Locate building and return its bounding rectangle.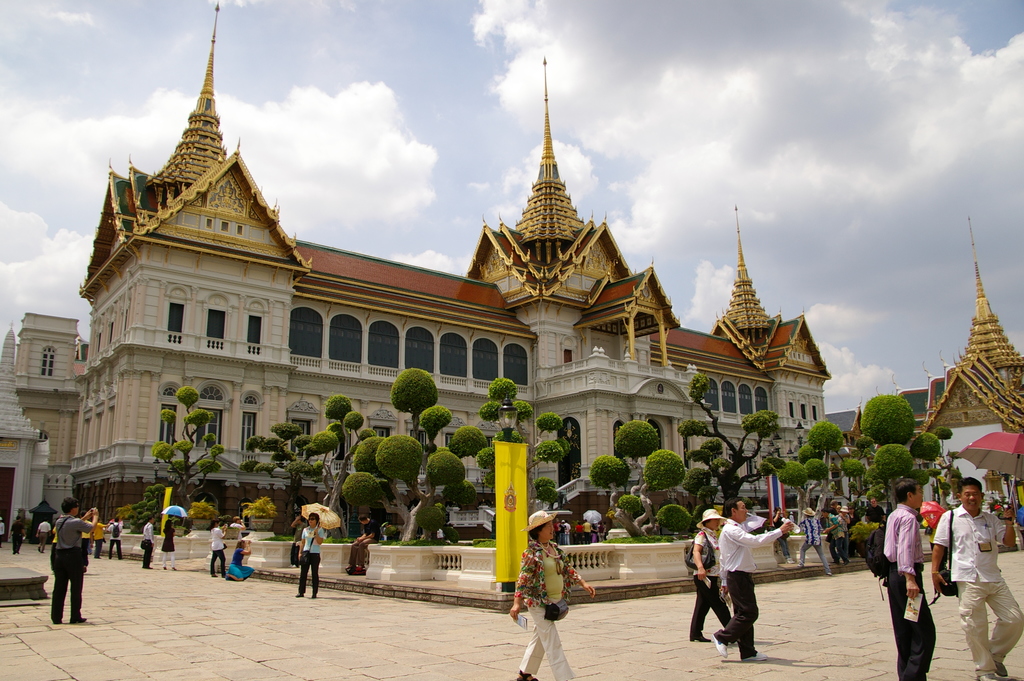
x1=922 y1=208 x2=1023 y2=493.
